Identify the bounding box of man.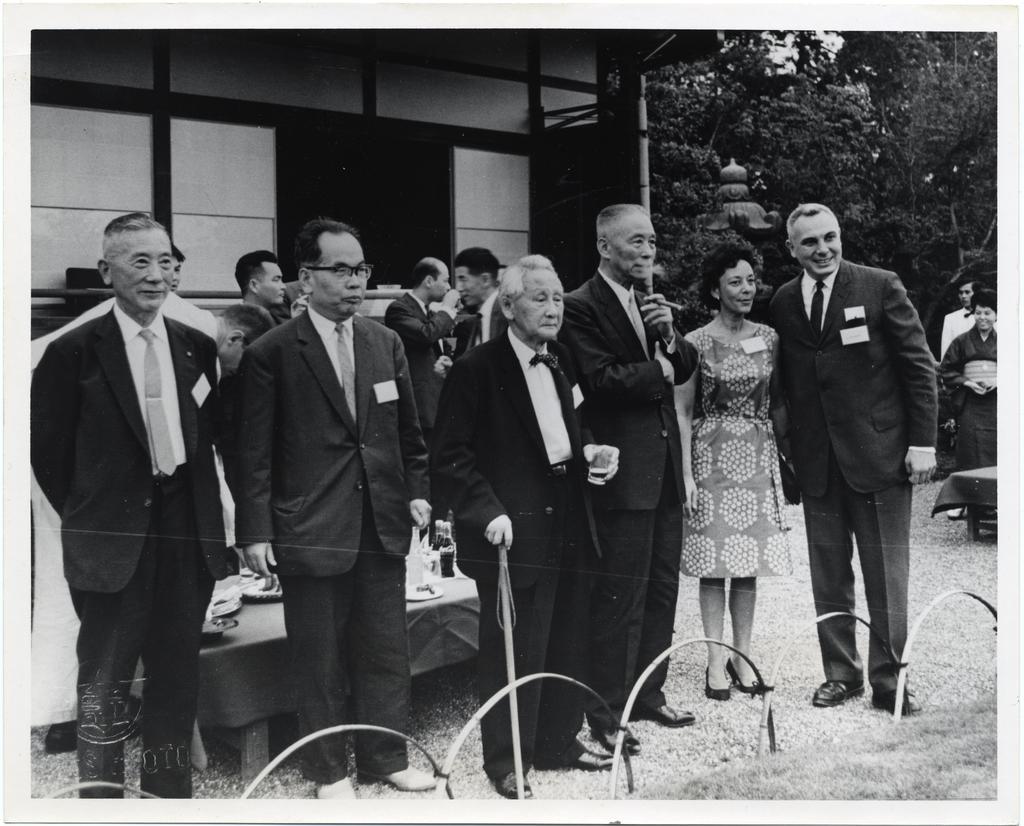
(554,203,700,757).
